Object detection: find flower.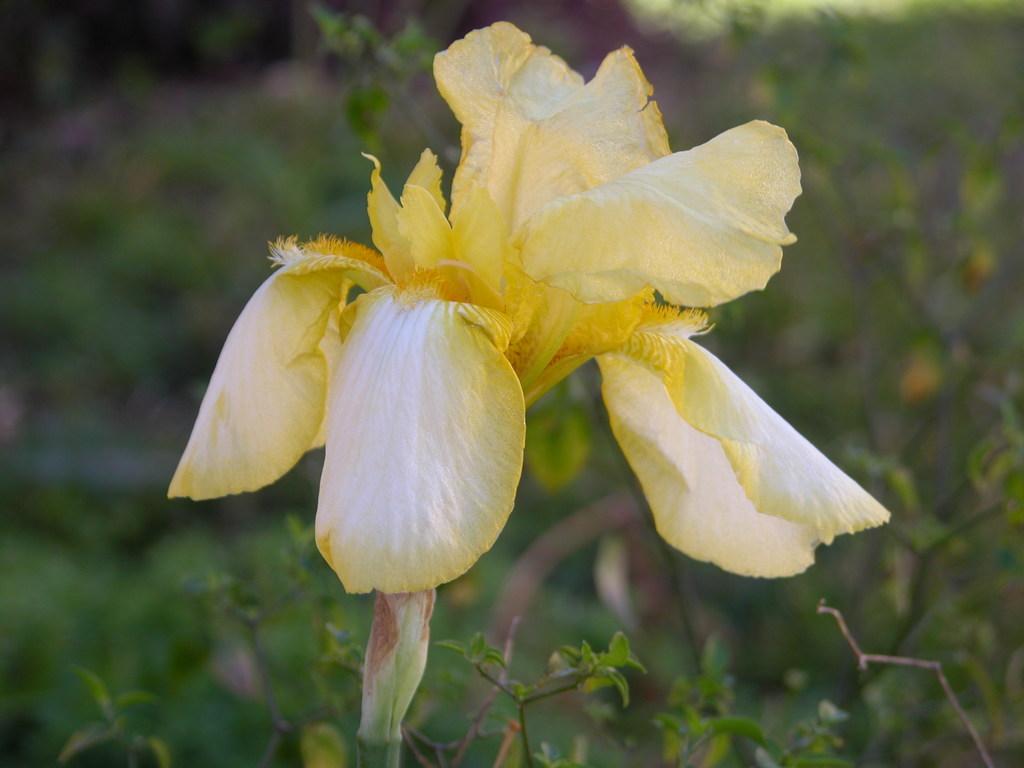
l=196, t=1, r=828, b=682.
